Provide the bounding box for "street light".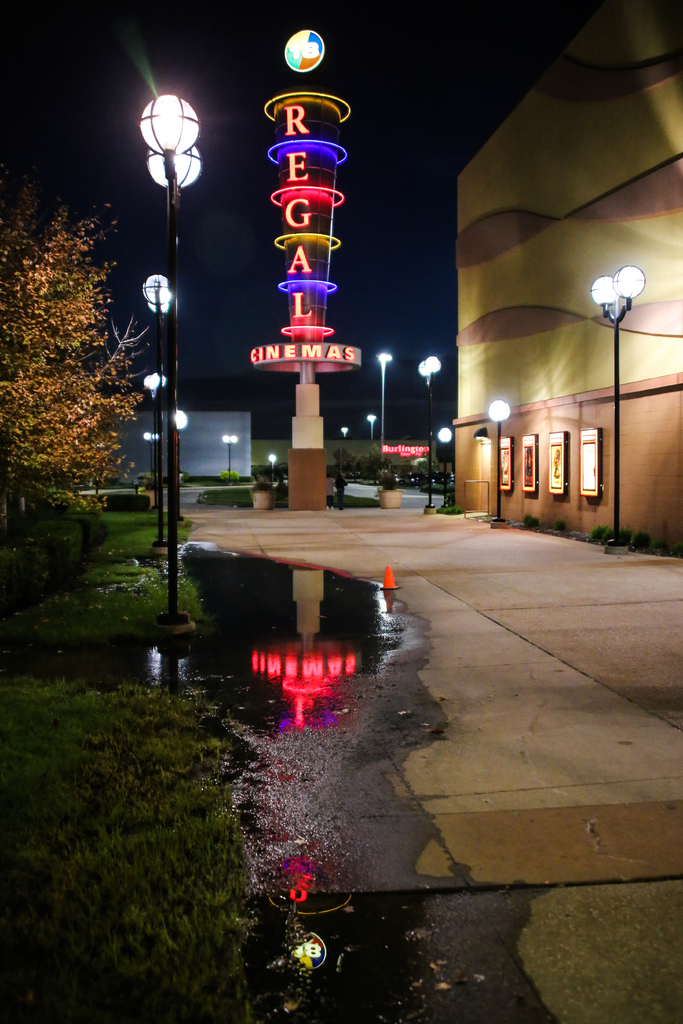
locate(138, 374, 169, 507).
